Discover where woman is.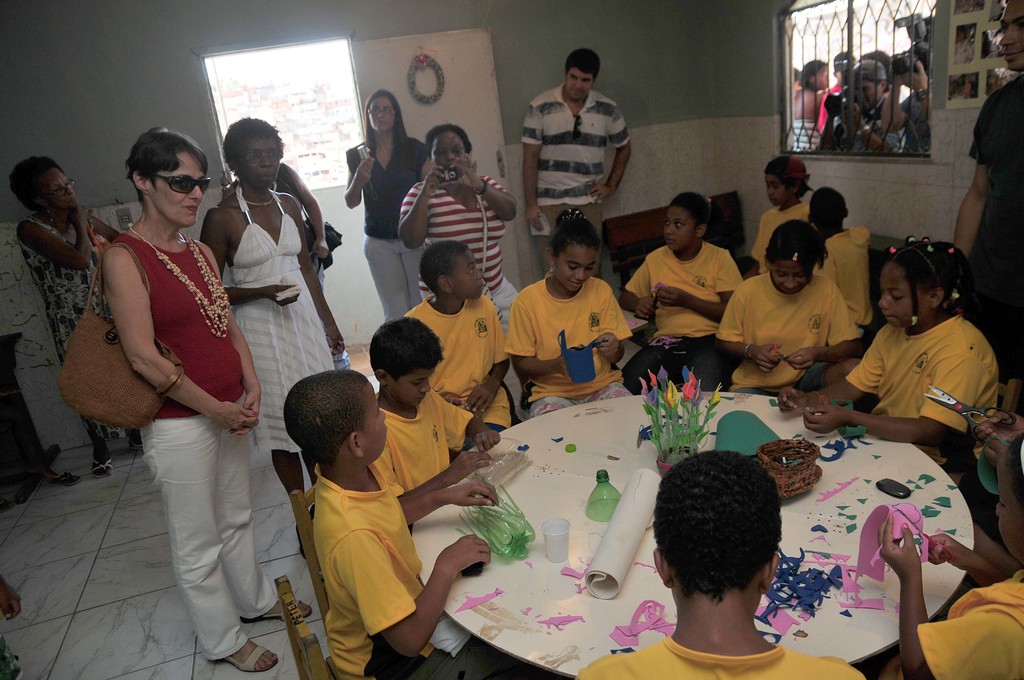
Discovered at box=[341, 90, 431, 316].
